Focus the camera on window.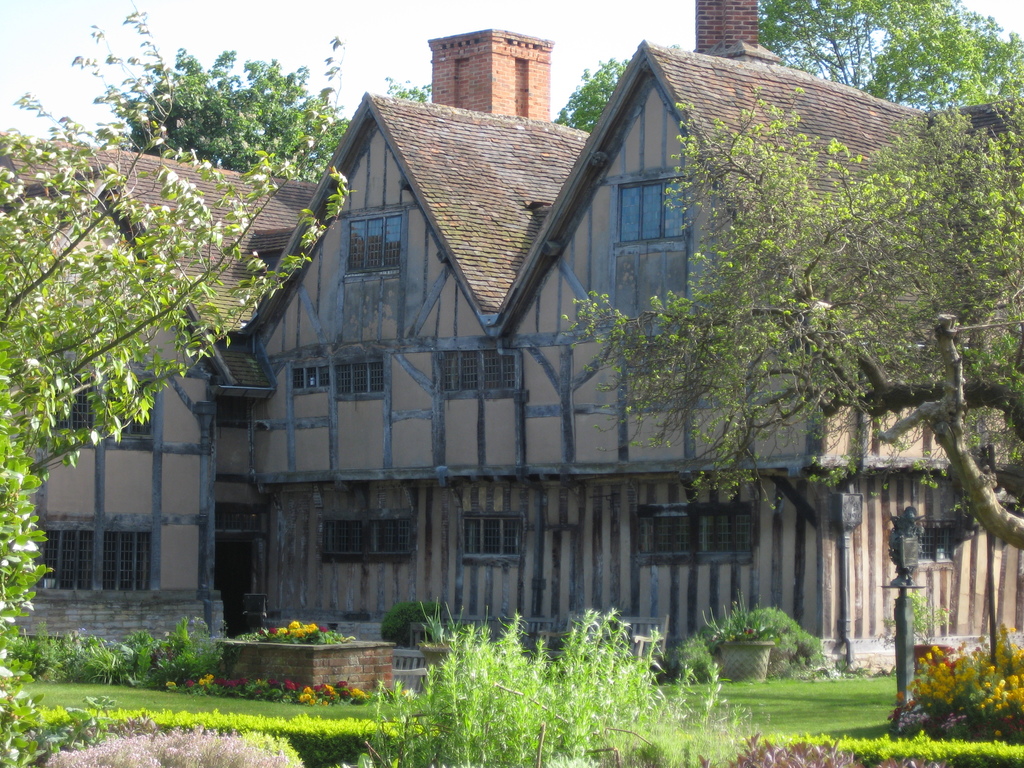
Focus region: left=347, top=218, right=401, bottom=274.
